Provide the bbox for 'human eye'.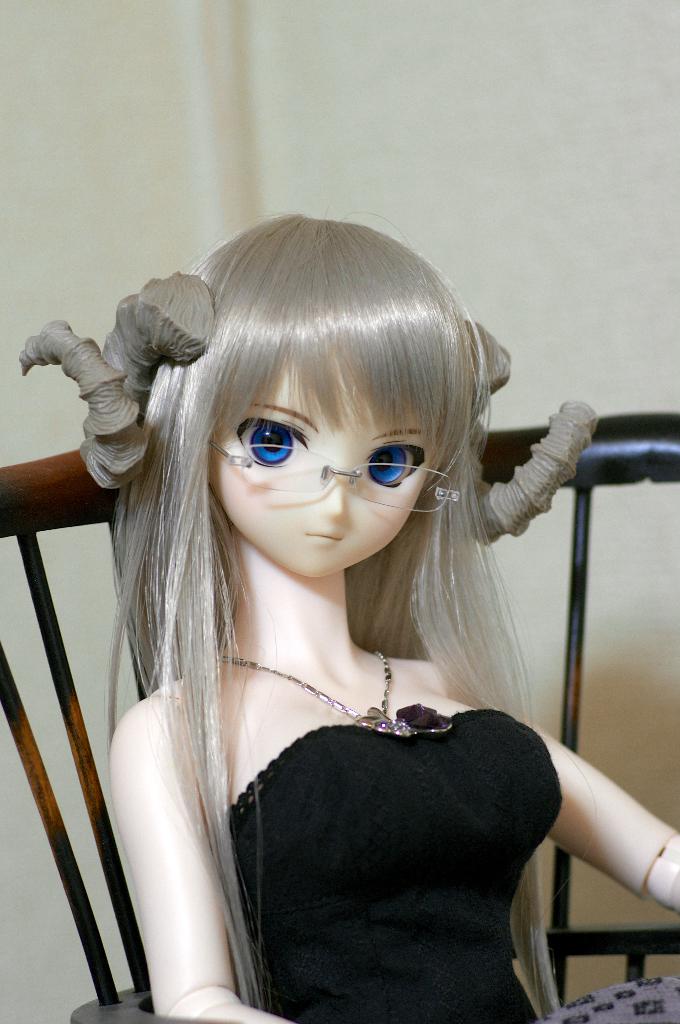
x1=234, y1=426, x2=314, y2=476.
